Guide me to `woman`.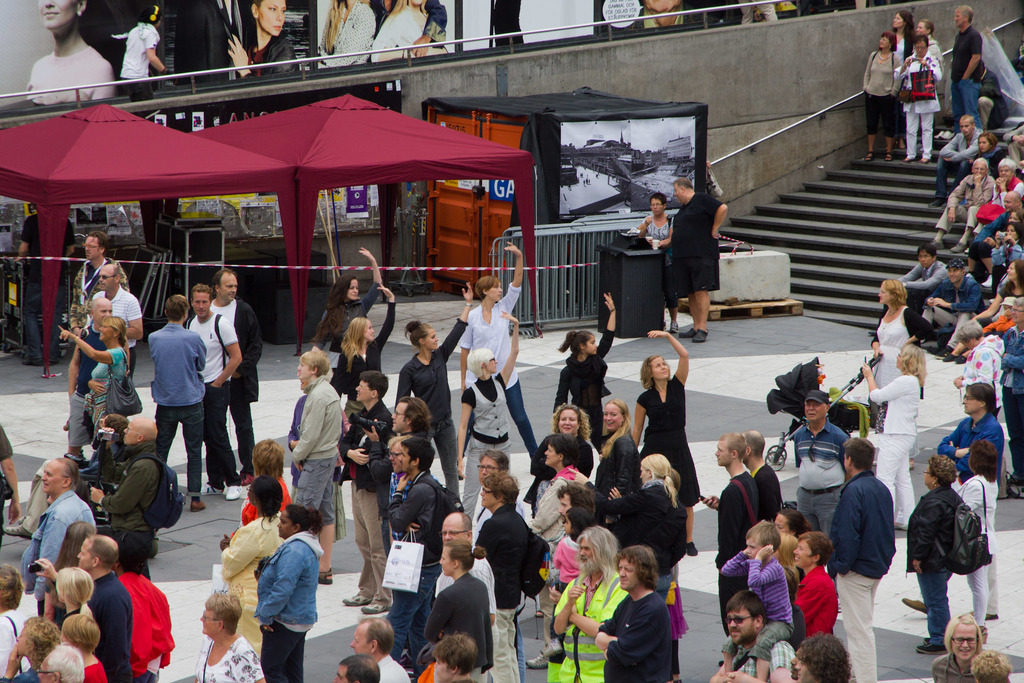
Guidance: locate(886, 9, 920, 152).
